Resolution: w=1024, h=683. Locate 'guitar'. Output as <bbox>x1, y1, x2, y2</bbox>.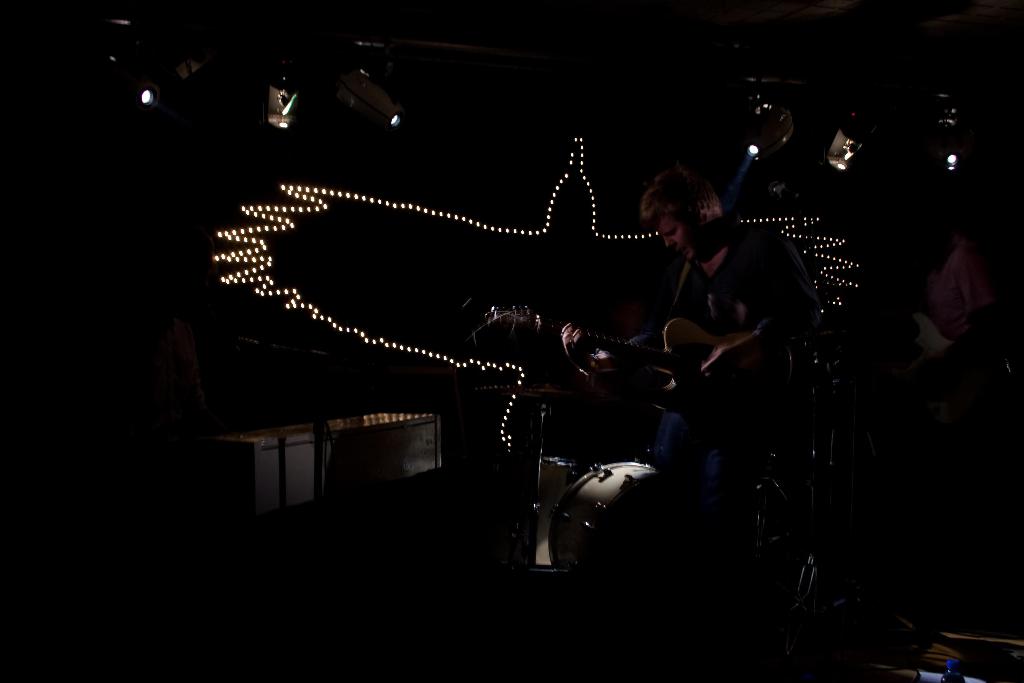
<bbox>470, 294, 797, 419</bbox>.
